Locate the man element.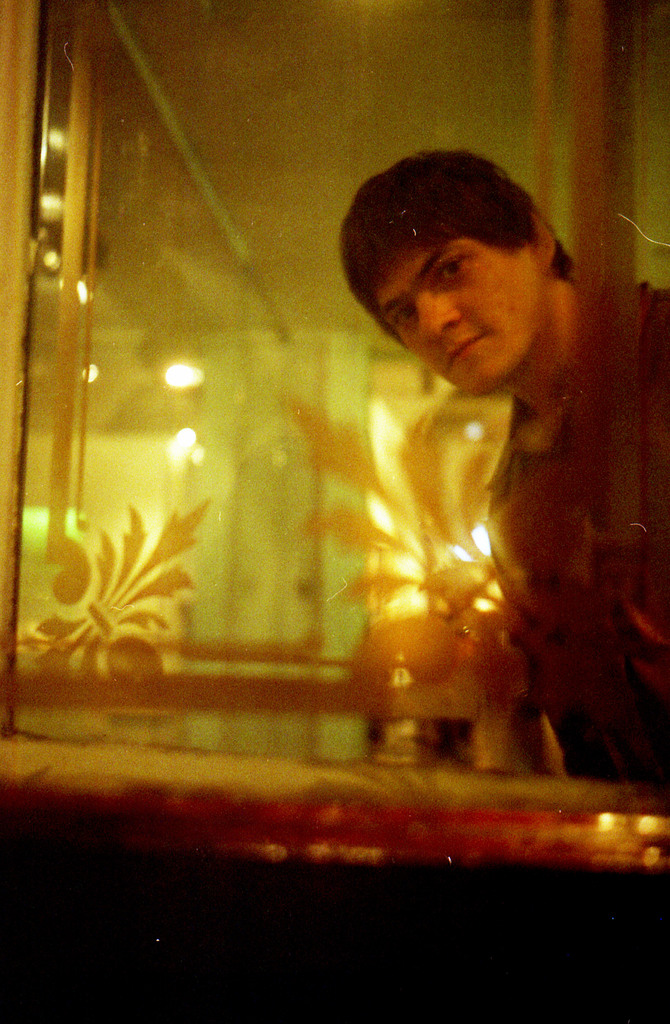
Element bbox: (312,170,650,785).
